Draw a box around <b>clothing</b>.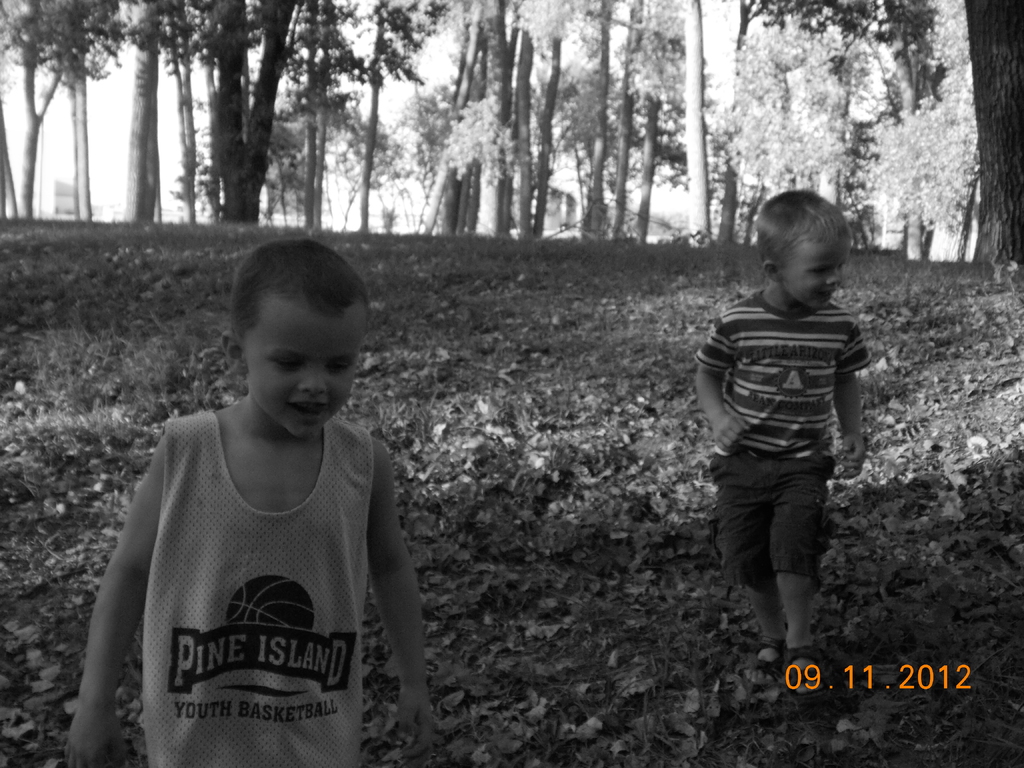
<region>139, 410, 371, 767</region>.
